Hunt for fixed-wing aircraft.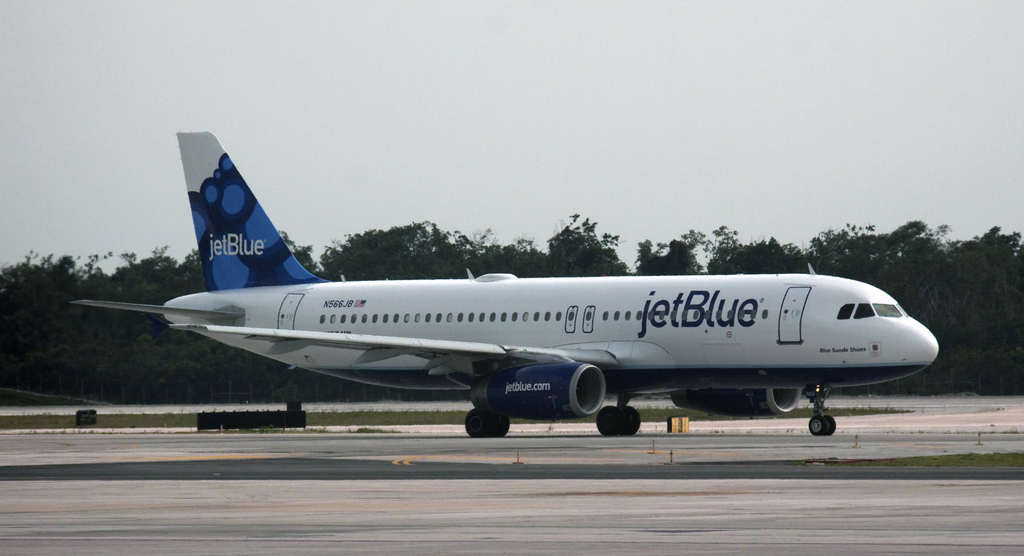
Hunted down at box=[70, 126, 943, 439].
